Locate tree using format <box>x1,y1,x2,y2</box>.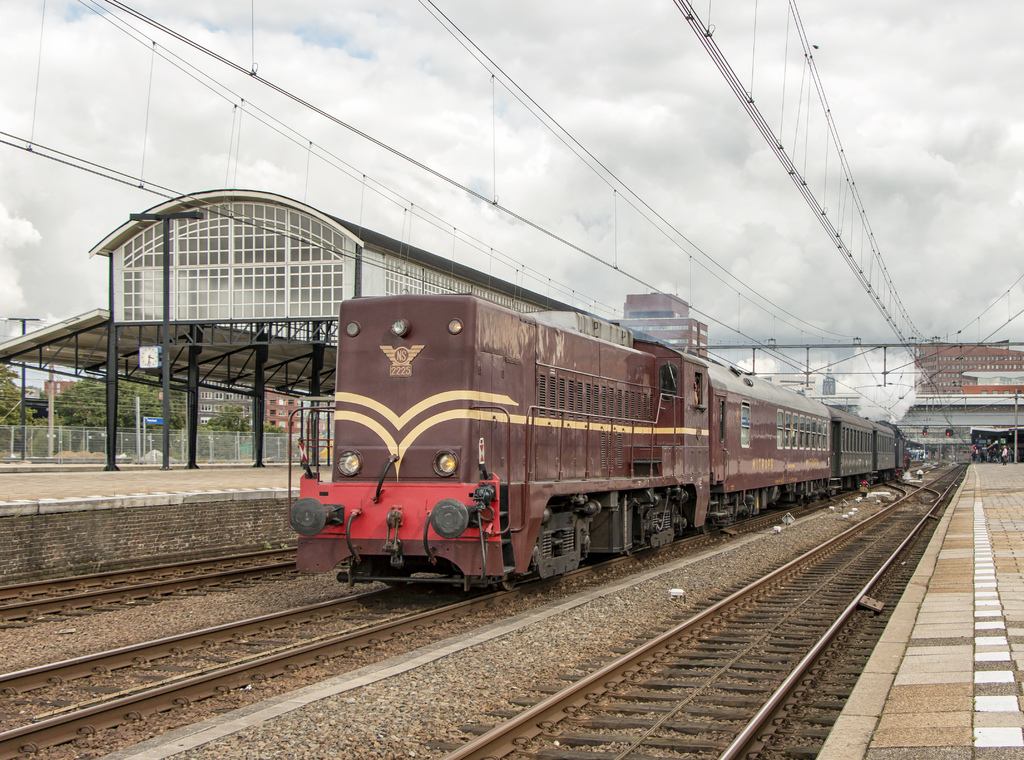
<box>45,371,127,454</box>.
